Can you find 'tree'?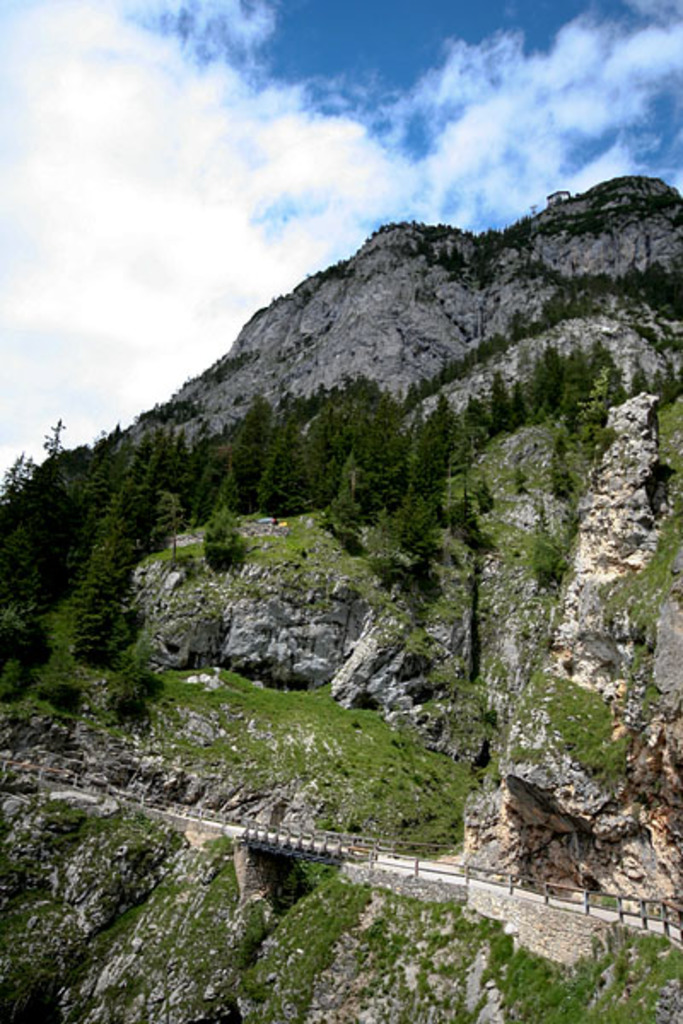
Yes, bounding box: detection(0, 452, 34, 510).
